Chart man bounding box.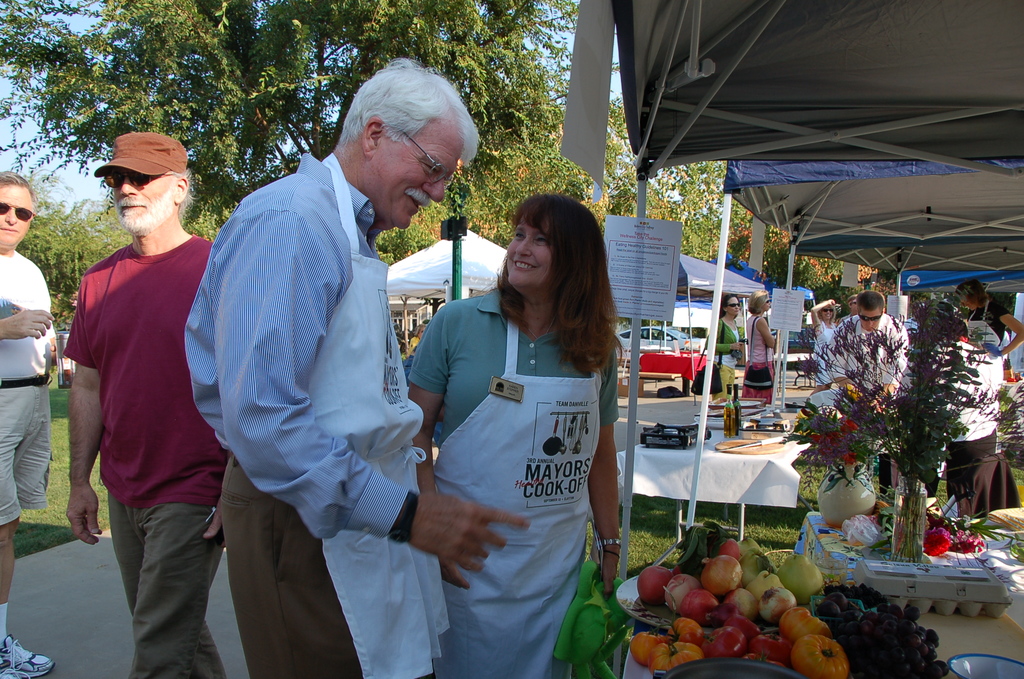
Charted: (x1=186, y1=92, x2=457, y2=664).
